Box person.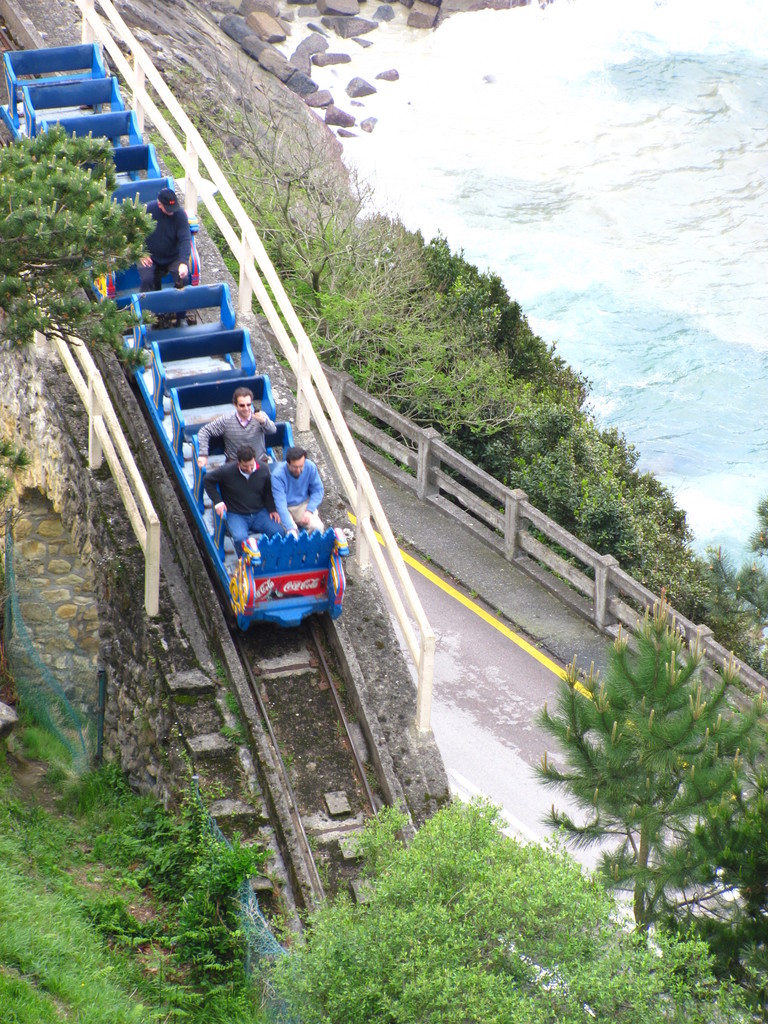
(138,180,196,290).
